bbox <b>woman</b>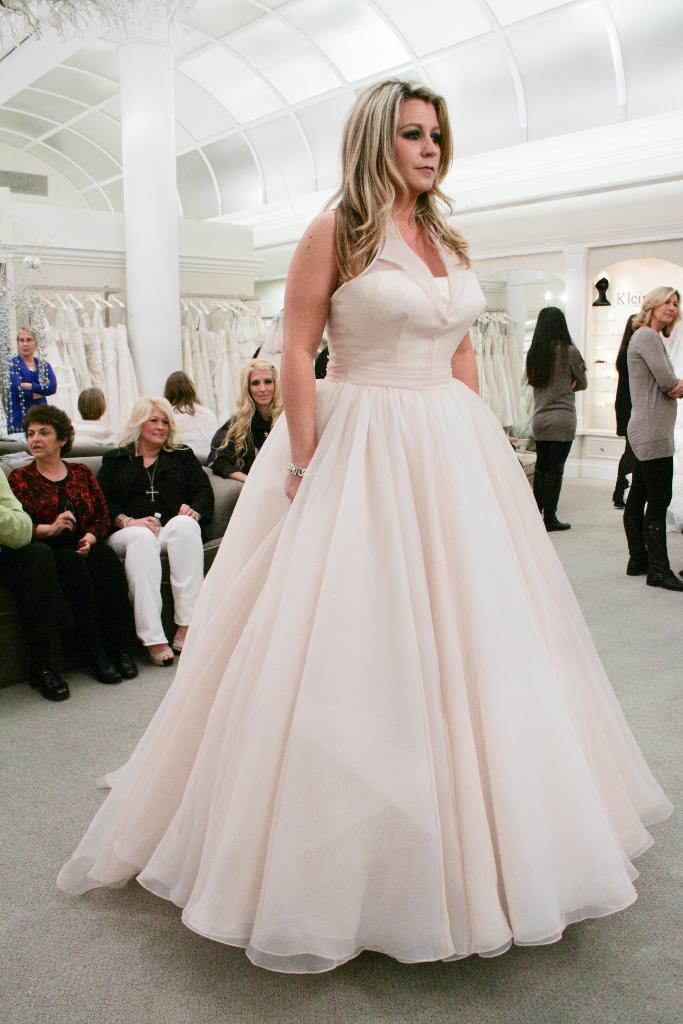
204,358,288,486
